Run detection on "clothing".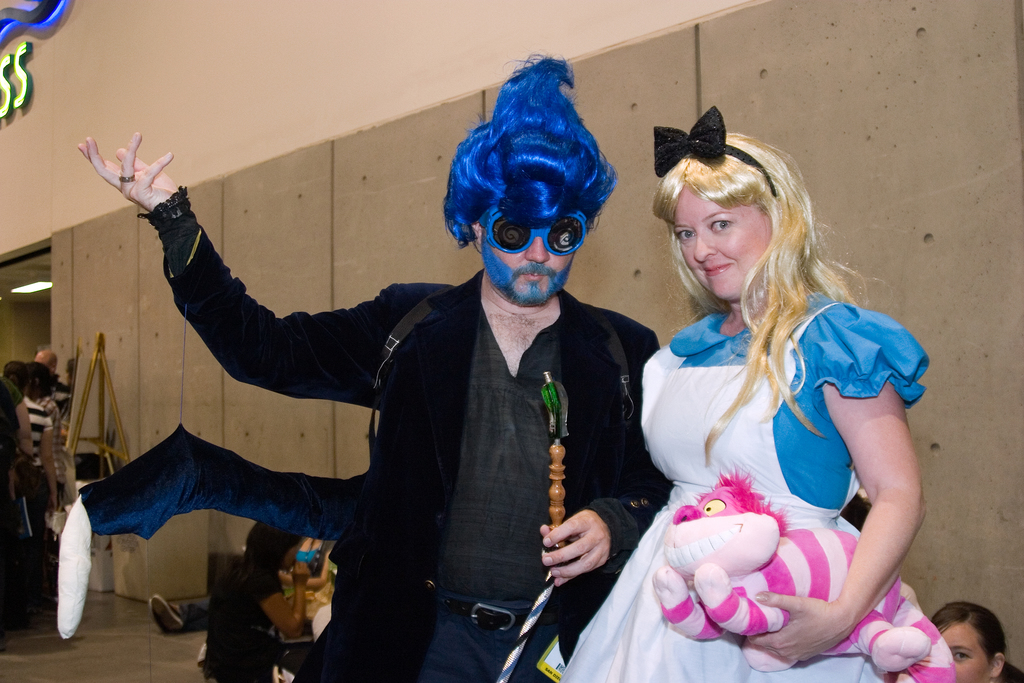
Result: 26/396/52/593.
